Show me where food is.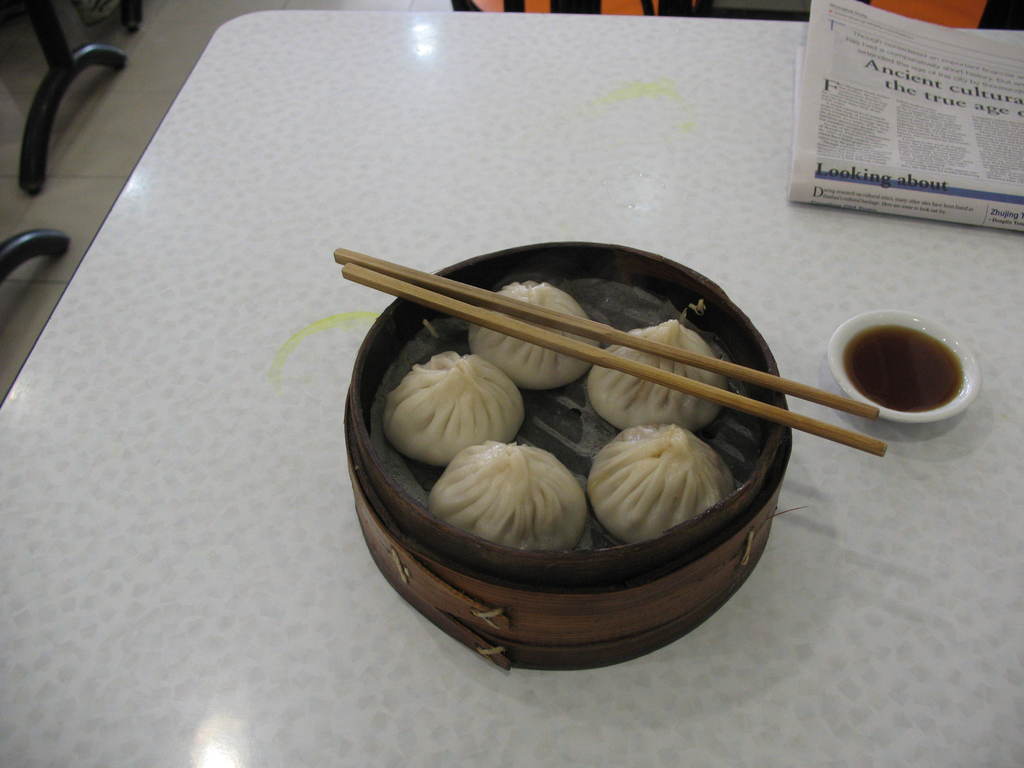
food is at [x1=467, y1=280, x2=601, y2=387].
